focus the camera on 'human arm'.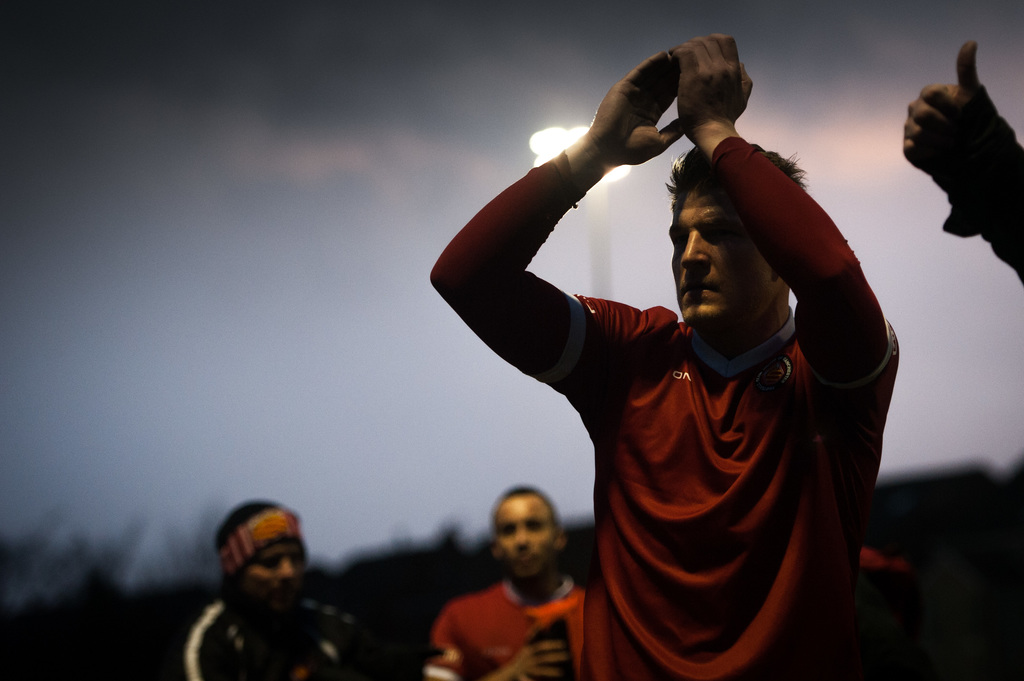
Focus region: 661, 28, 911, 396.
